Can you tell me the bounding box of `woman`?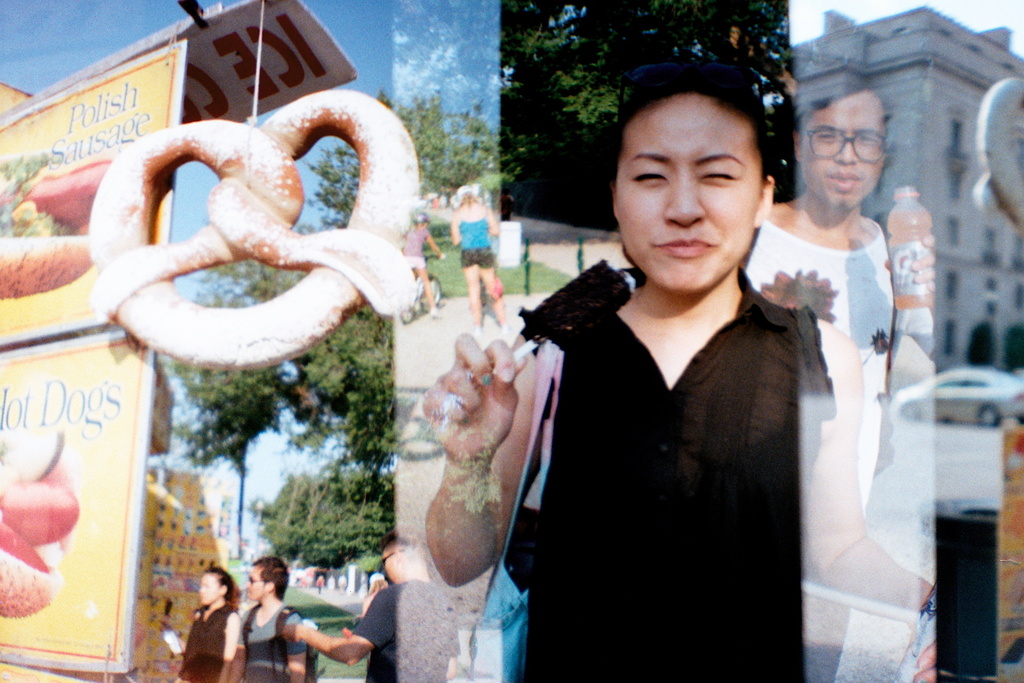
left=425, top=75, right=829, bottom=682.
